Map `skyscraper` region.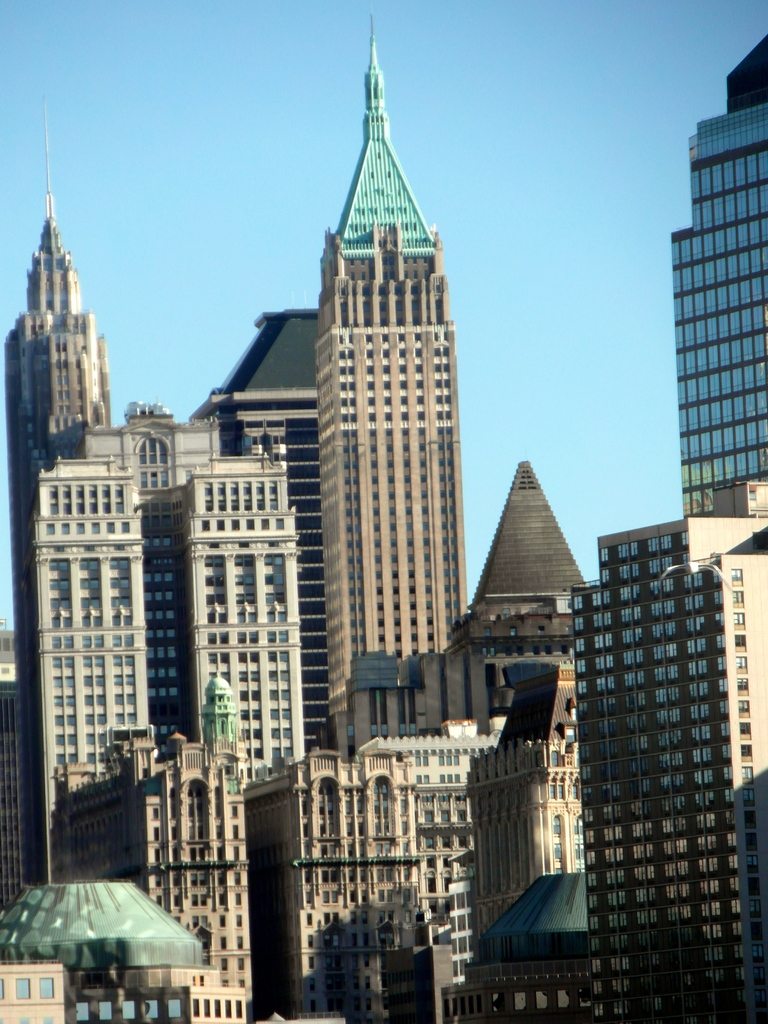
Mapped to [left=312, top=15, right=457, bottom=762].
